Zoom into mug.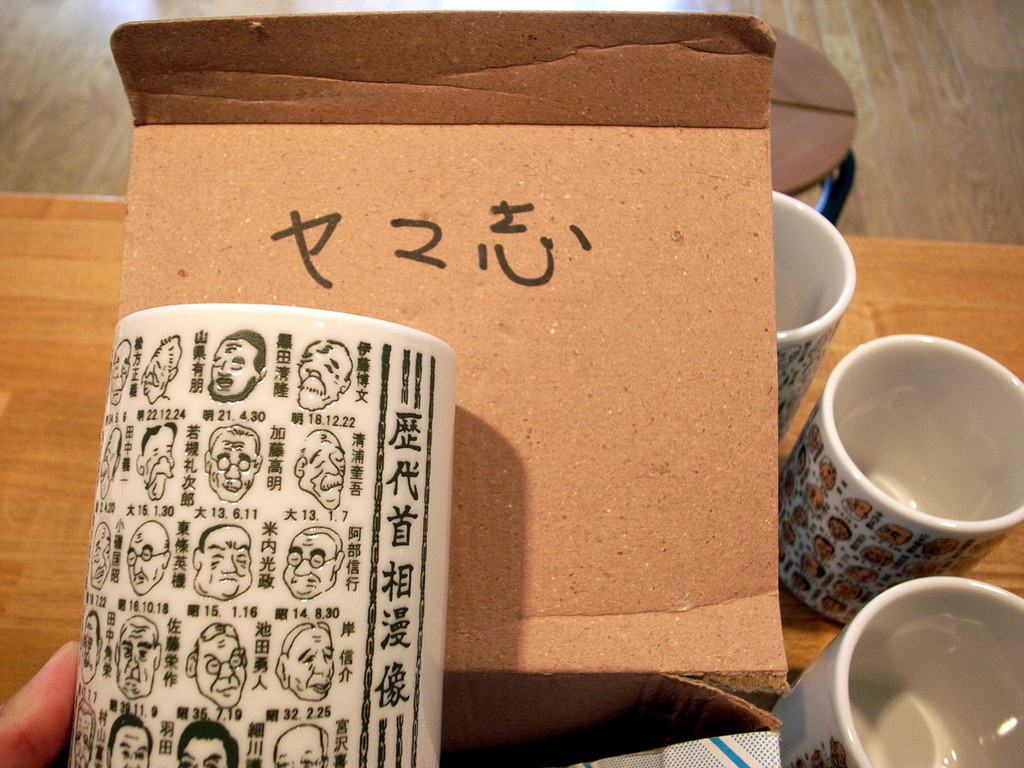
Zoom target: locate(773, 335, 1023, 624).
